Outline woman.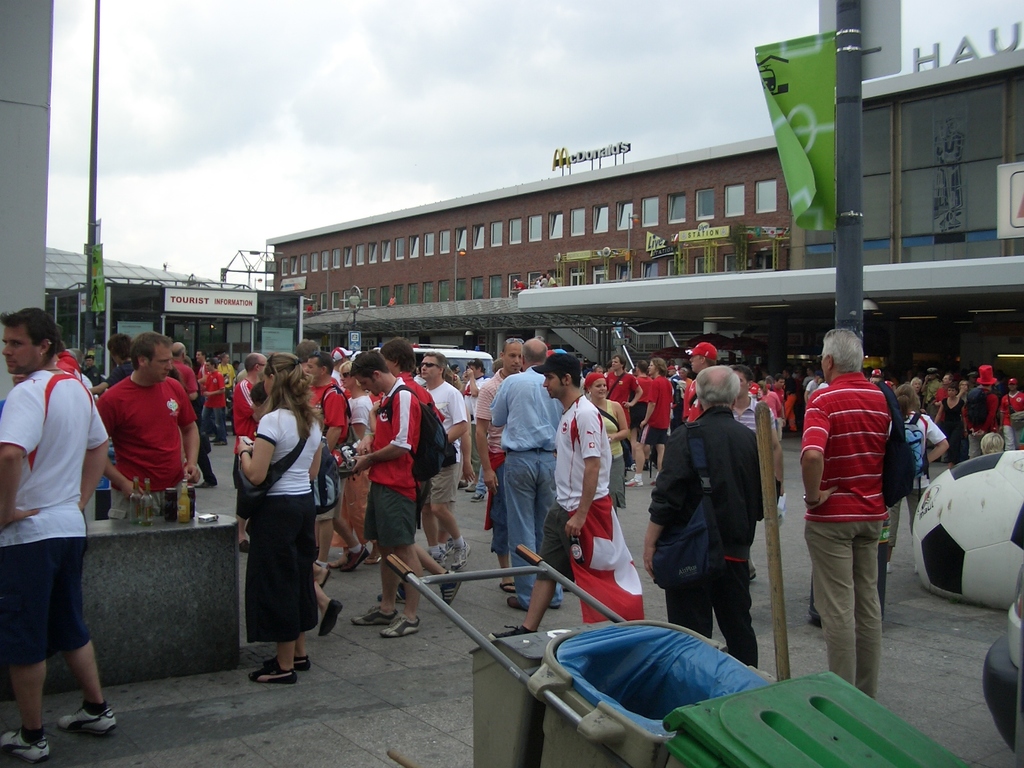
Outline: detection(884, 381, 943, 573).
